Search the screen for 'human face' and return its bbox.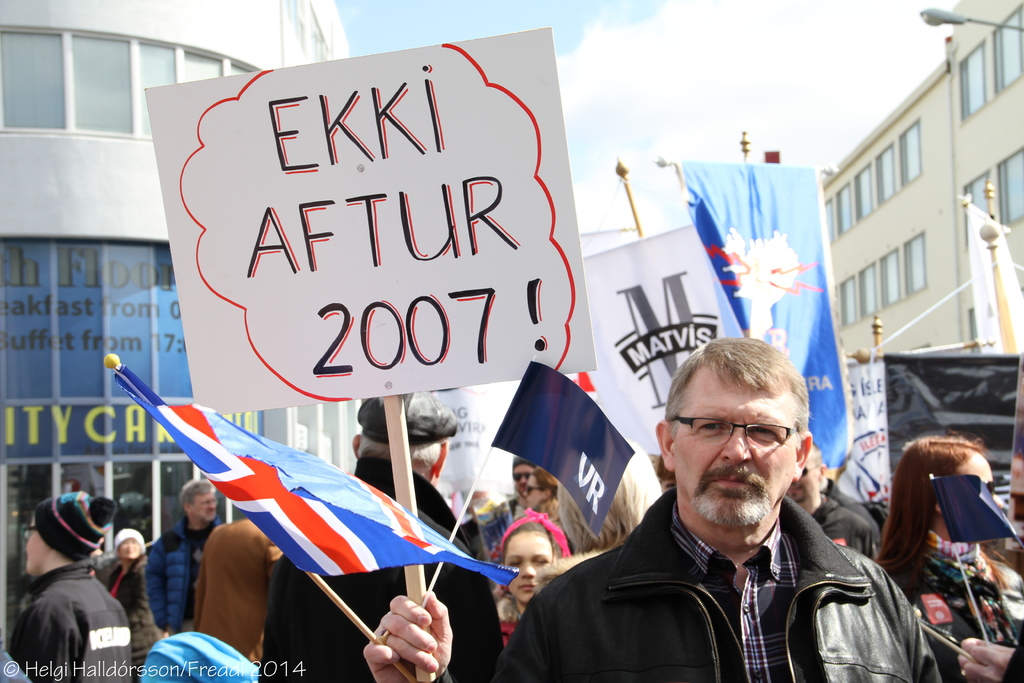
Found: Rect(24, 522, 49, 568).
